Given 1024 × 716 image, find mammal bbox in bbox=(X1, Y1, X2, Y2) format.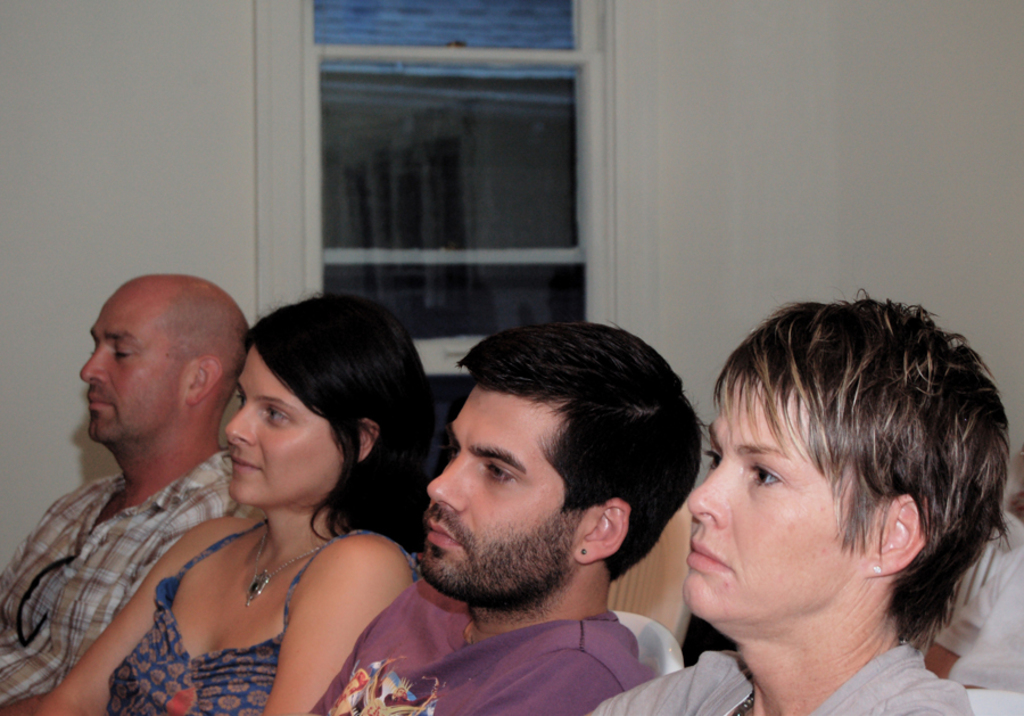
bbox=(593, 288, 1009, 715).
